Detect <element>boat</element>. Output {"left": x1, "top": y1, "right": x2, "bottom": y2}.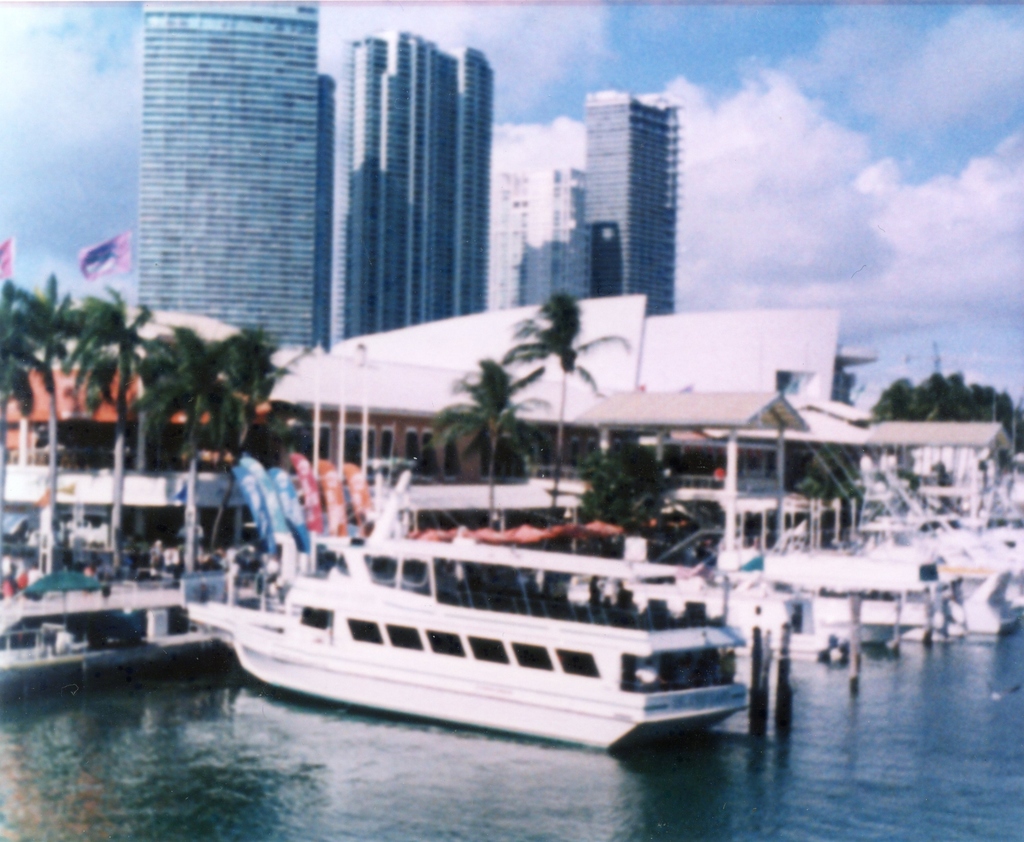
{"left": 0, "top": 551, "right": 239, "bottom": 706}.
